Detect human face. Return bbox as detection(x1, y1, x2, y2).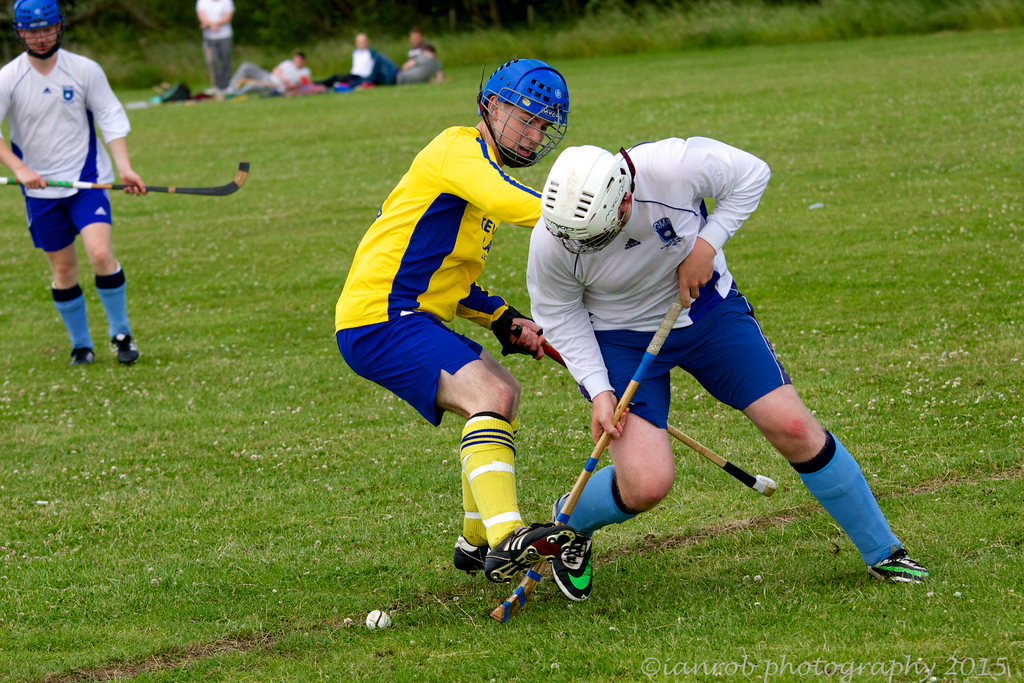
detection(495, 103, 551, 155).
